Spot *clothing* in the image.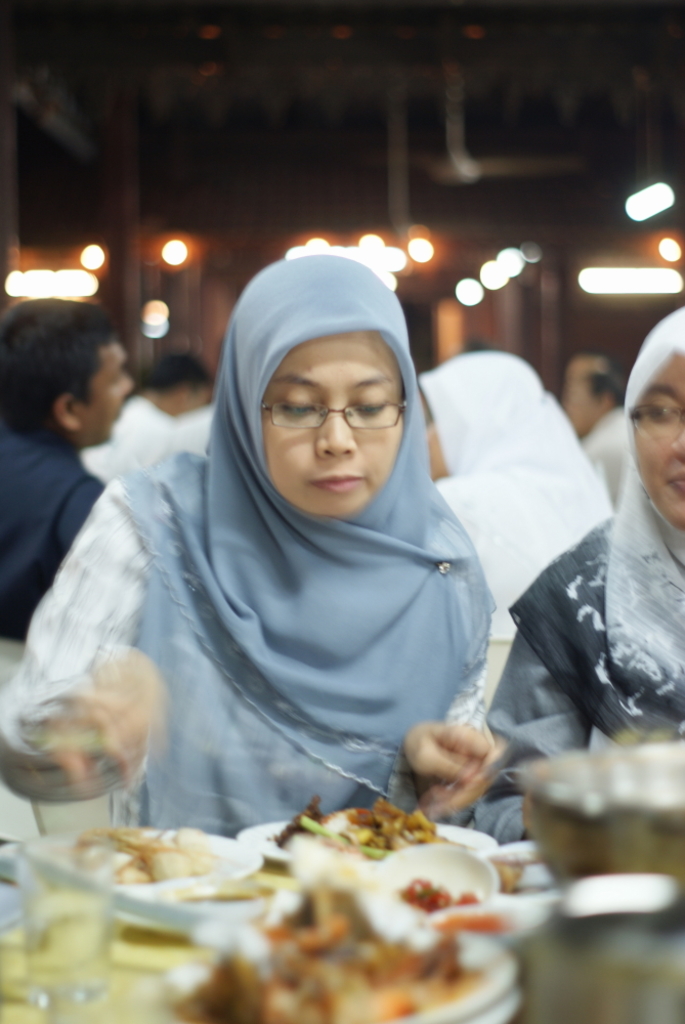
*clothing* found at locate(11, 249, 491, 817).
